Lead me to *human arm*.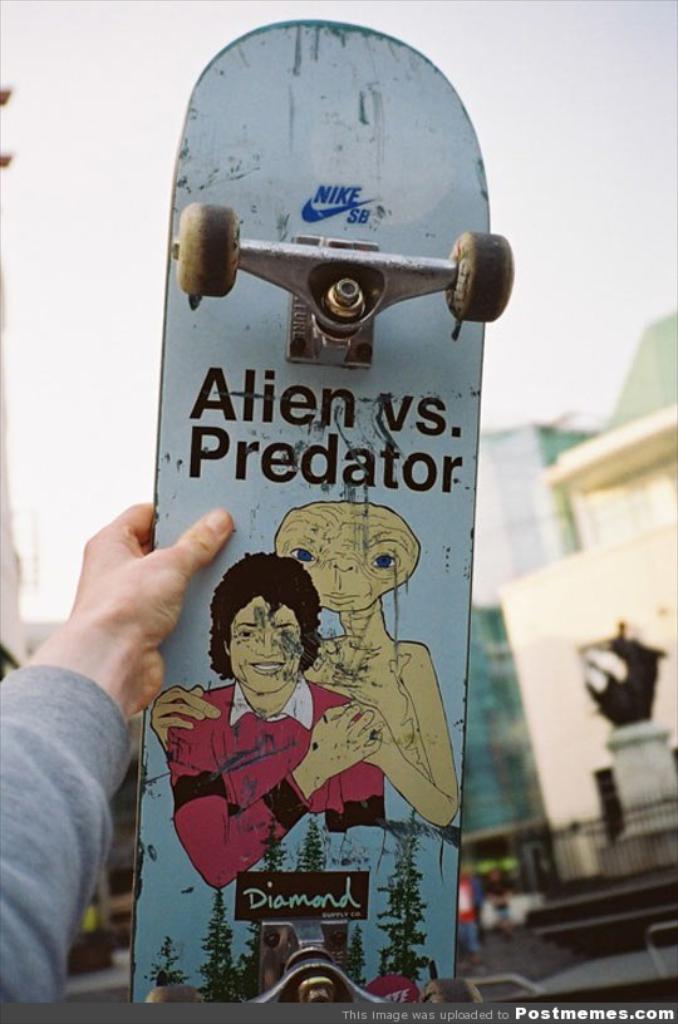
Lead to box=[331, 639, 457, 827].
